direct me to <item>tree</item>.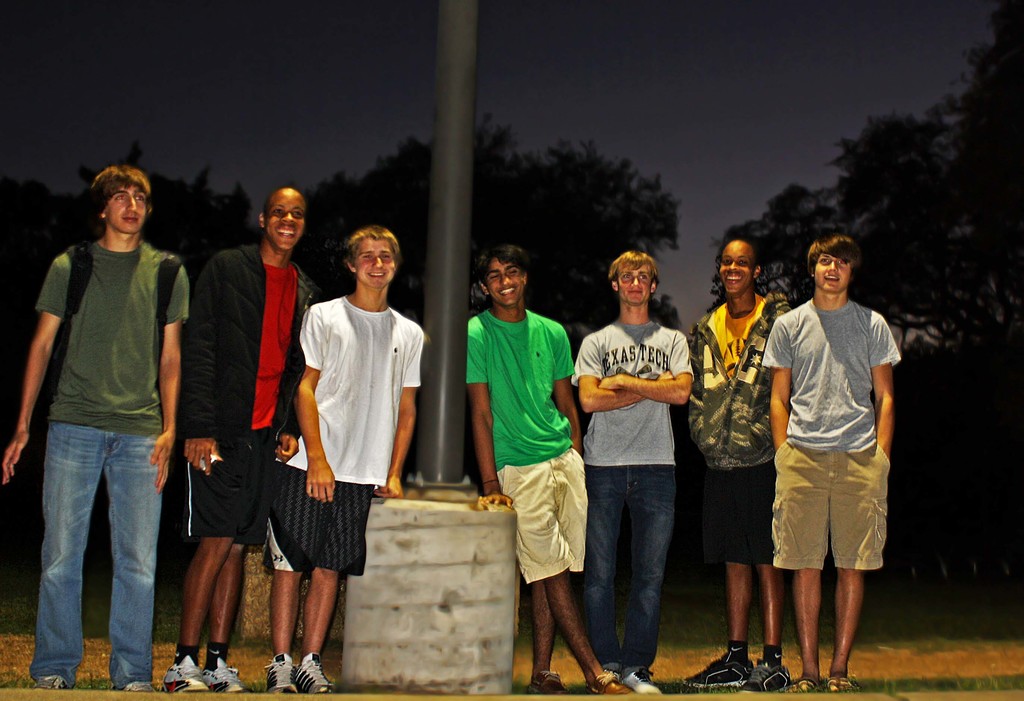
Direction: select_region(707, 6, 1022, 609).
